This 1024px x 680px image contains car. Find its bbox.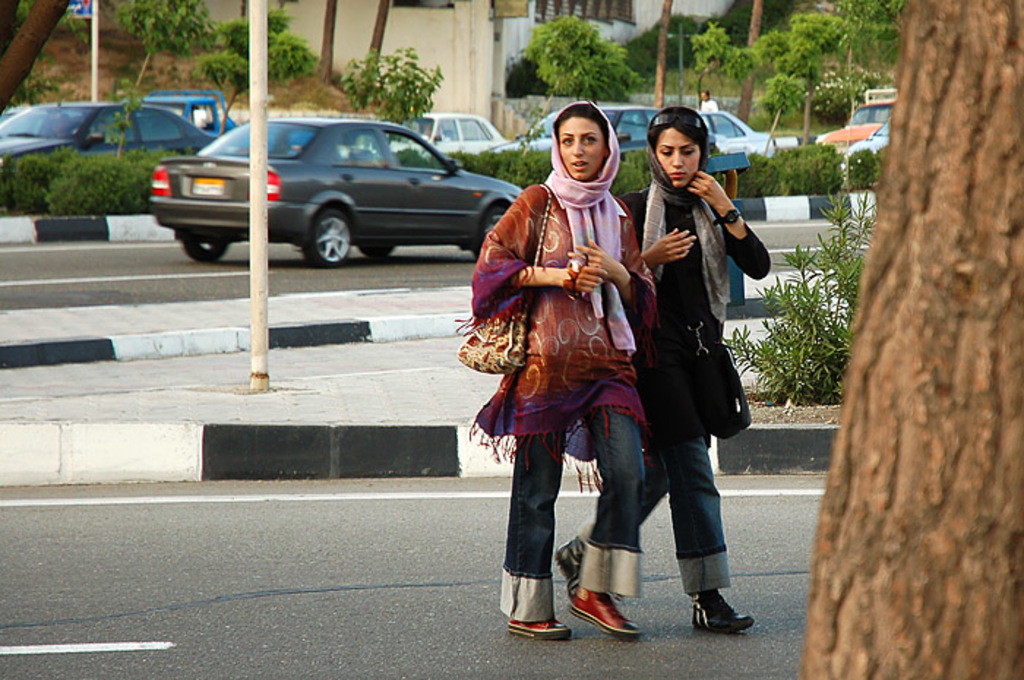
(x1=484, y1=99, x2=720, y2=152).
